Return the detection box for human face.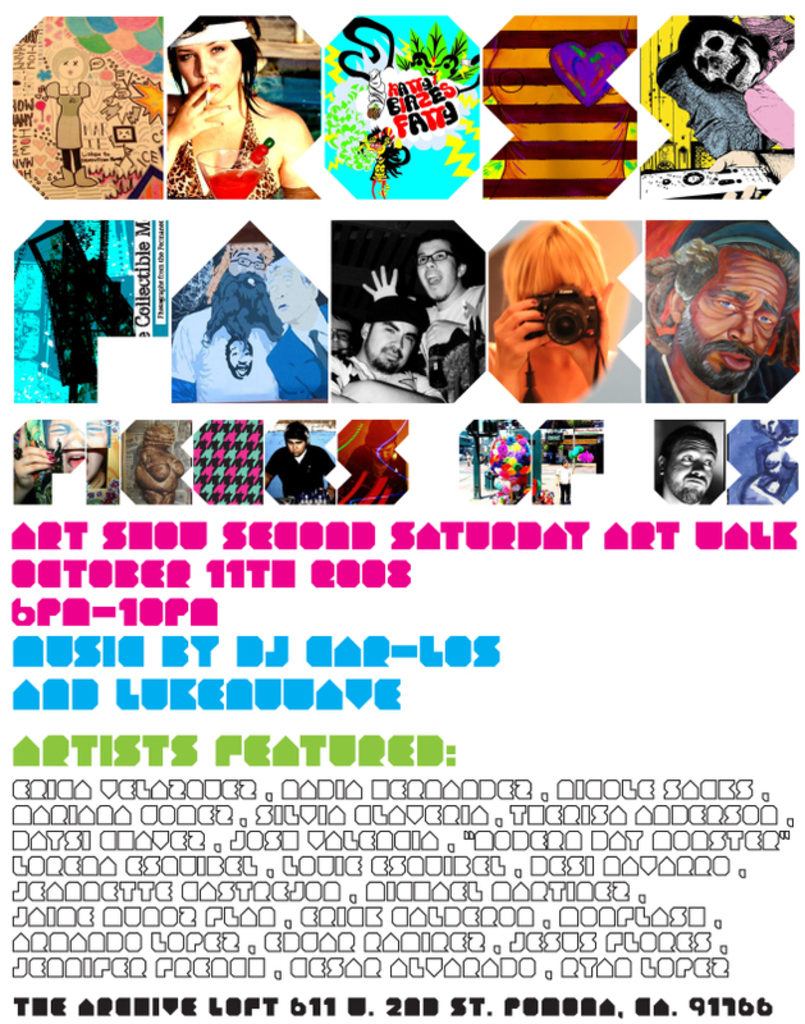
crop(283, 434, 310, 456).
